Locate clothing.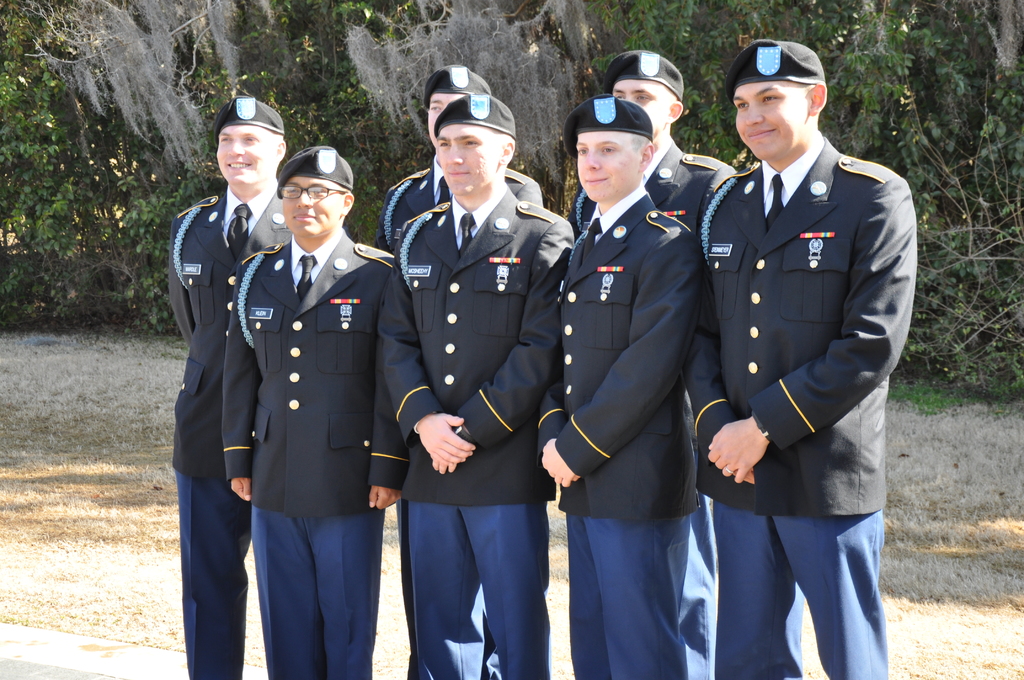
Bounding box: {"x1": 570, "y1": 136, "x2": 730, "y2": 679}.
